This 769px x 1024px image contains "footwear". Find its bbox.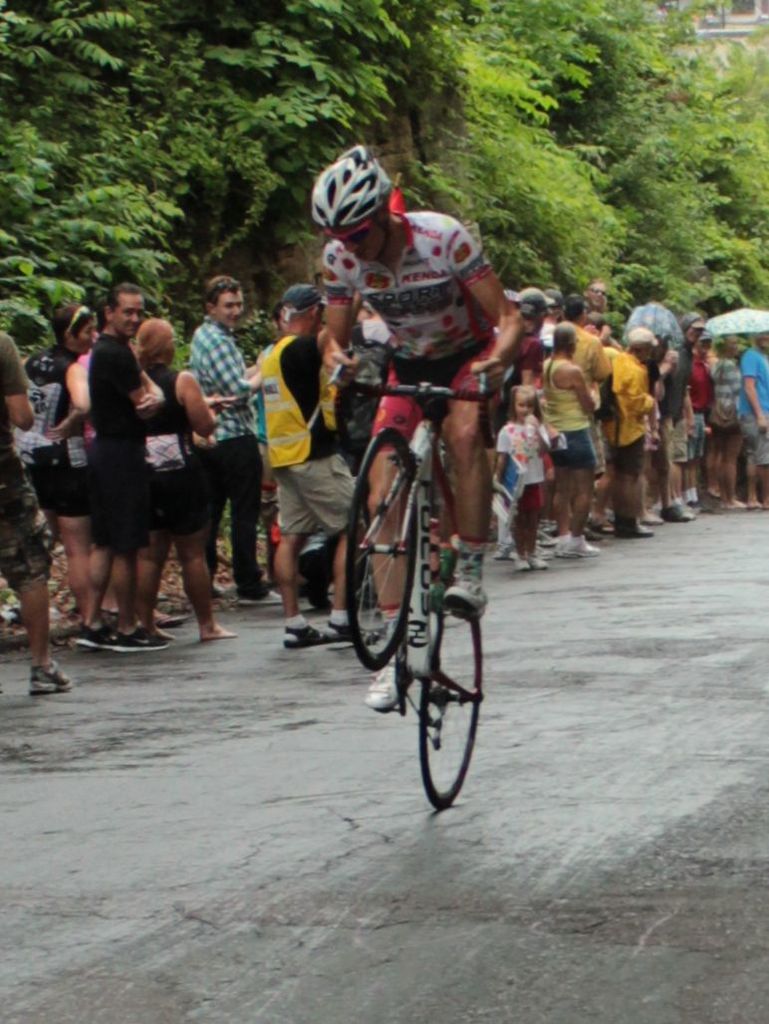
select_region(111, 624, 172, 650).
